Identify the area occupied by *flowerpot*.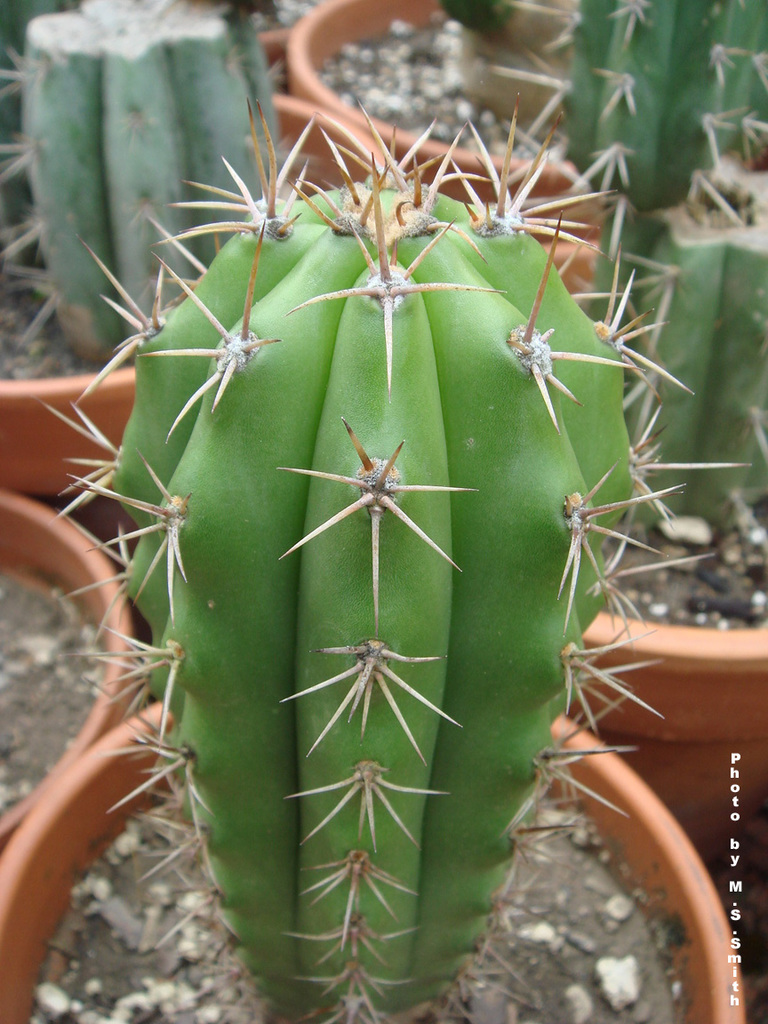
Area: {"x1": 281, "y1": 0, "x2": 603, "y2": 241}.
